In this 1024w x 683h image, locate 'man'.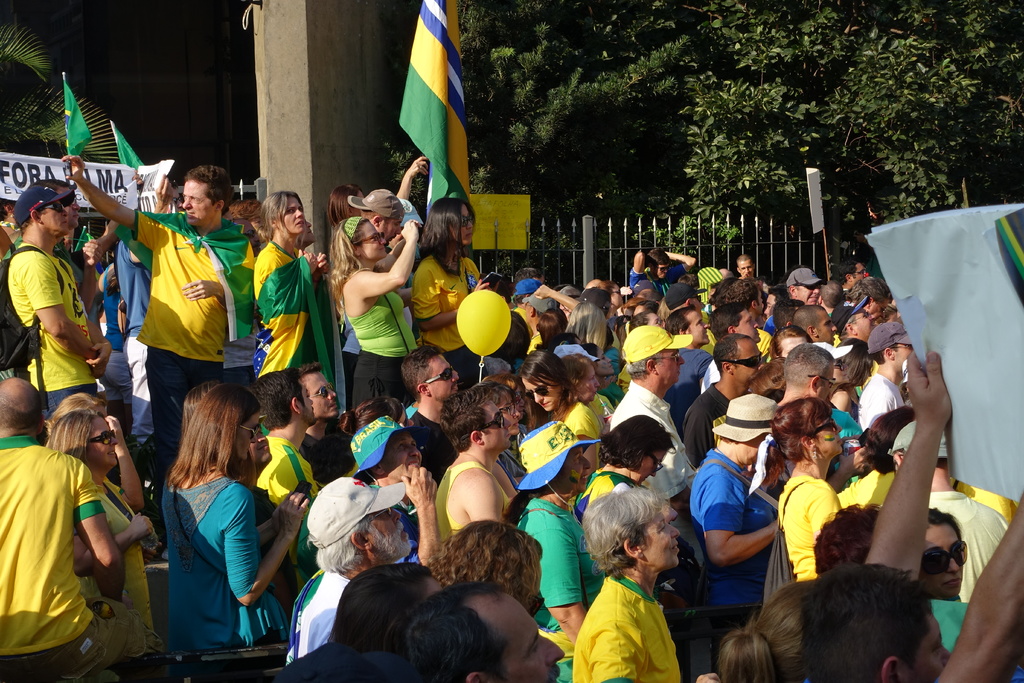
Bounding box: {"x1": 842, "y1": 300, "x2": 872, "y2": 339}.
